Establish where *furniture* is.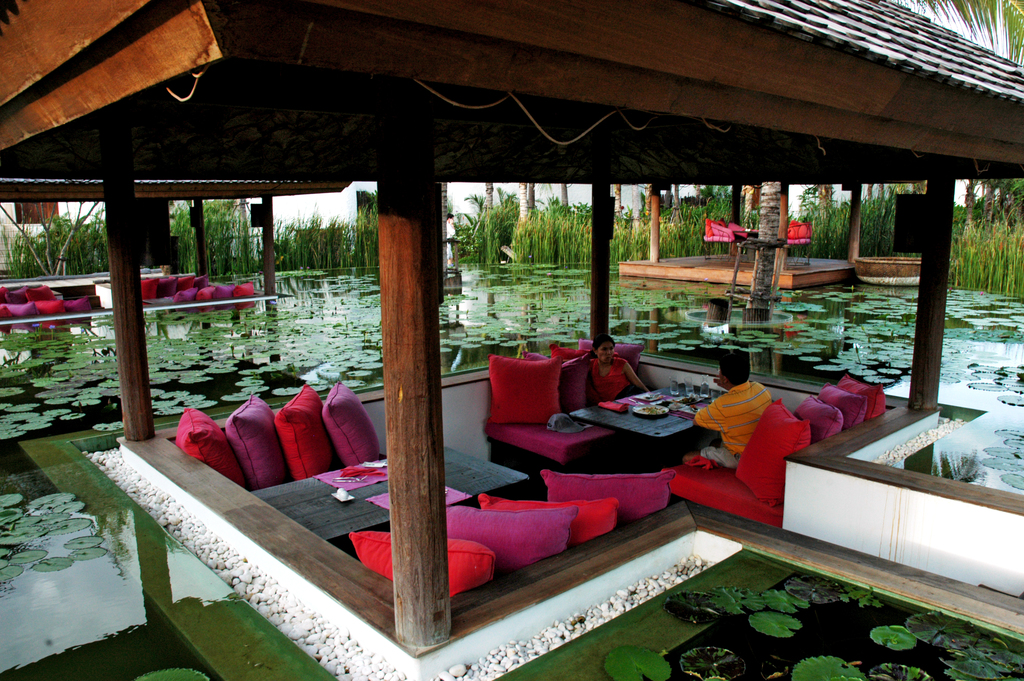
Established at l=573, t=381, r=729, b=470.
